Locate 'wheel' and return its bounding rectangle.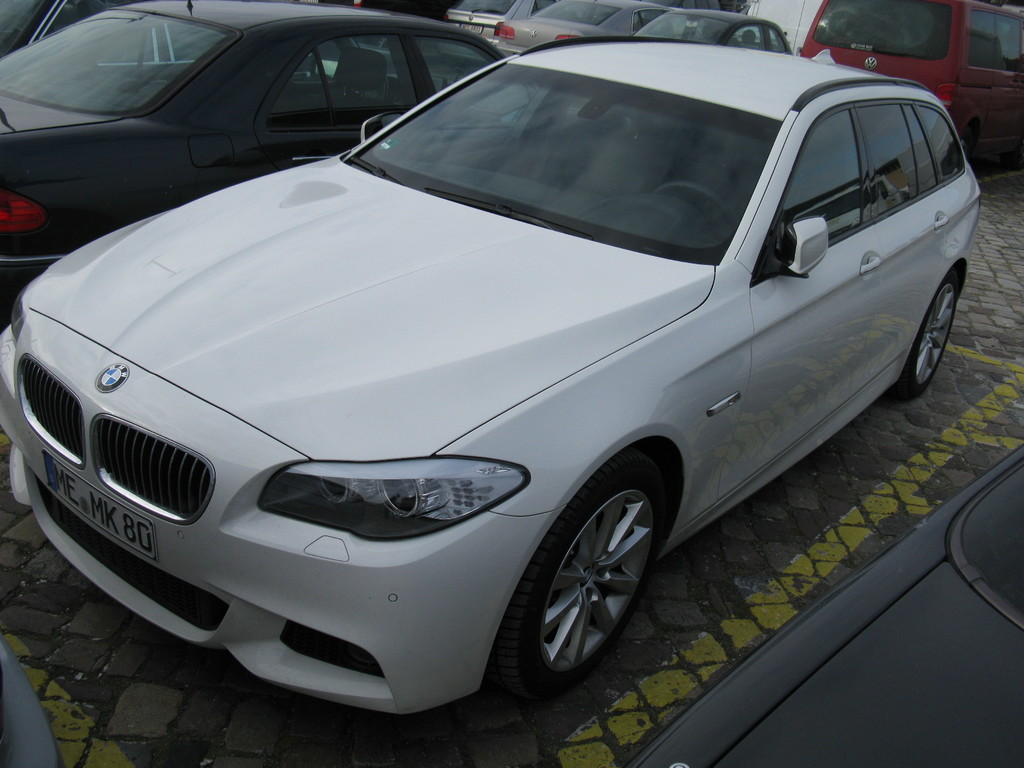
<box>892,270,955,401</box>.
